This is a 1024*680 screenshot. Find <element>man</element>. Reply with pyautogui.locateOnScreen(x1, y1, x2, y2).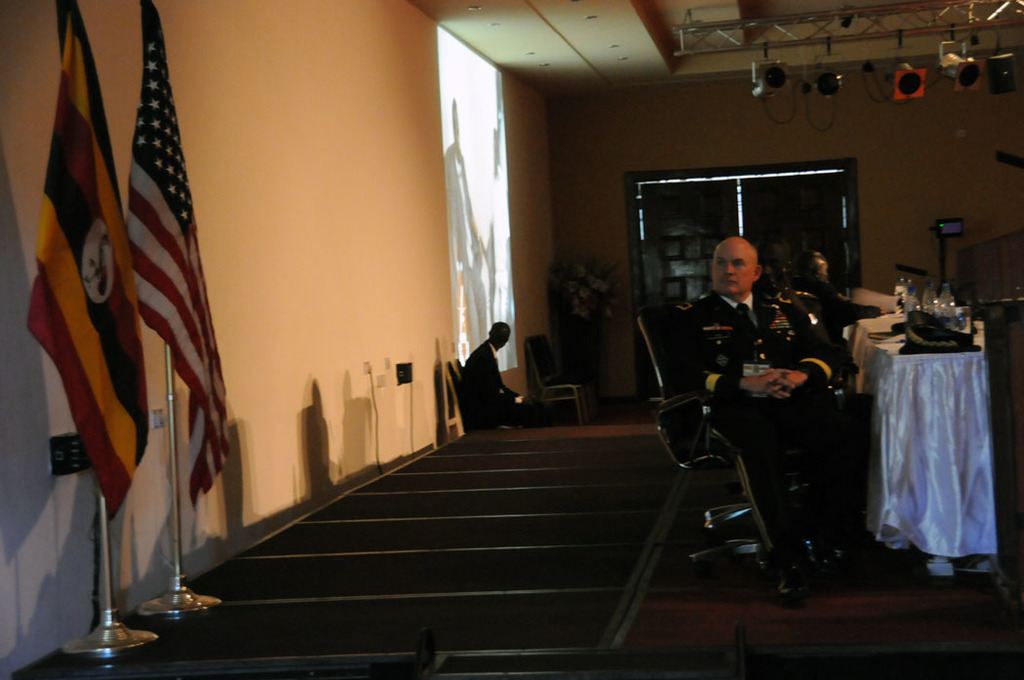
pyautogui.locateOnScreen(457, 315, 568, 425).
